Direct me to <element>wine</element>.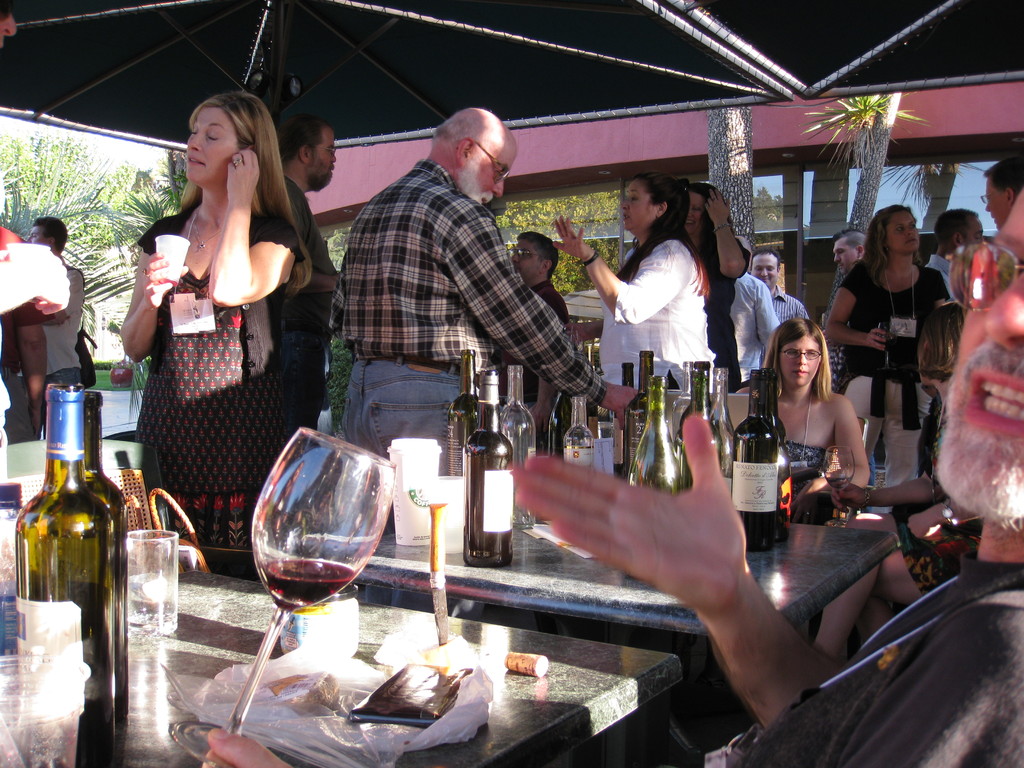
Direction: detection(465, 369, 516, 568).
